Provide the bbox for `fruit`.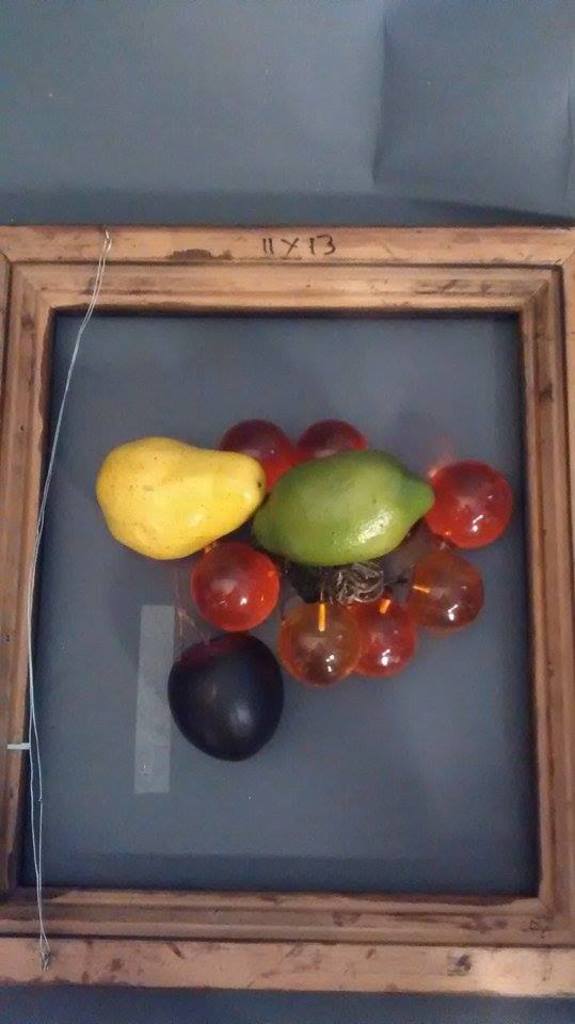
box(179, 611, 288, 774).
